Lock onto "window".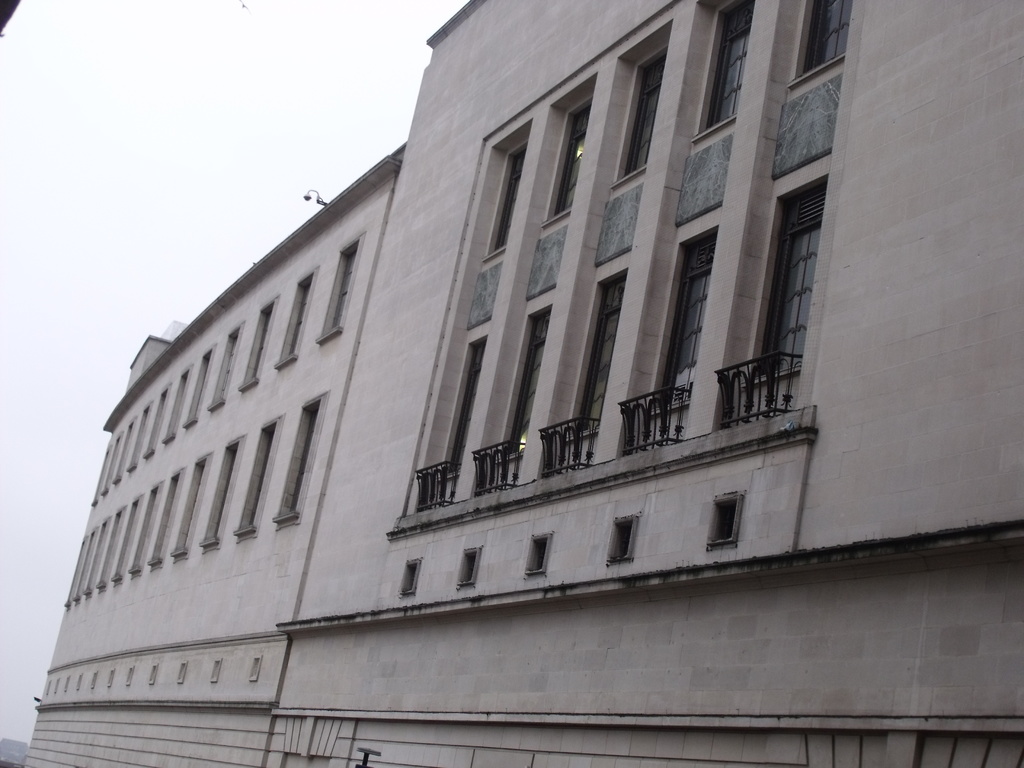
Locked: detection(659, 229, 731, 419).
